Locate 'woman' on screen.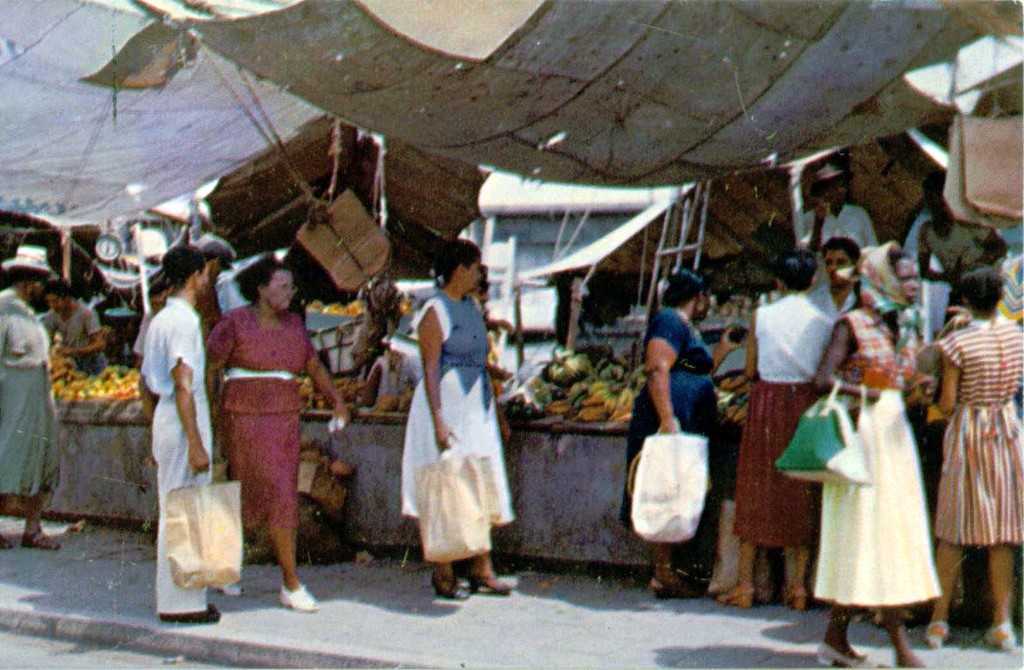
On screen at rect(628, 266, 752, 598).
